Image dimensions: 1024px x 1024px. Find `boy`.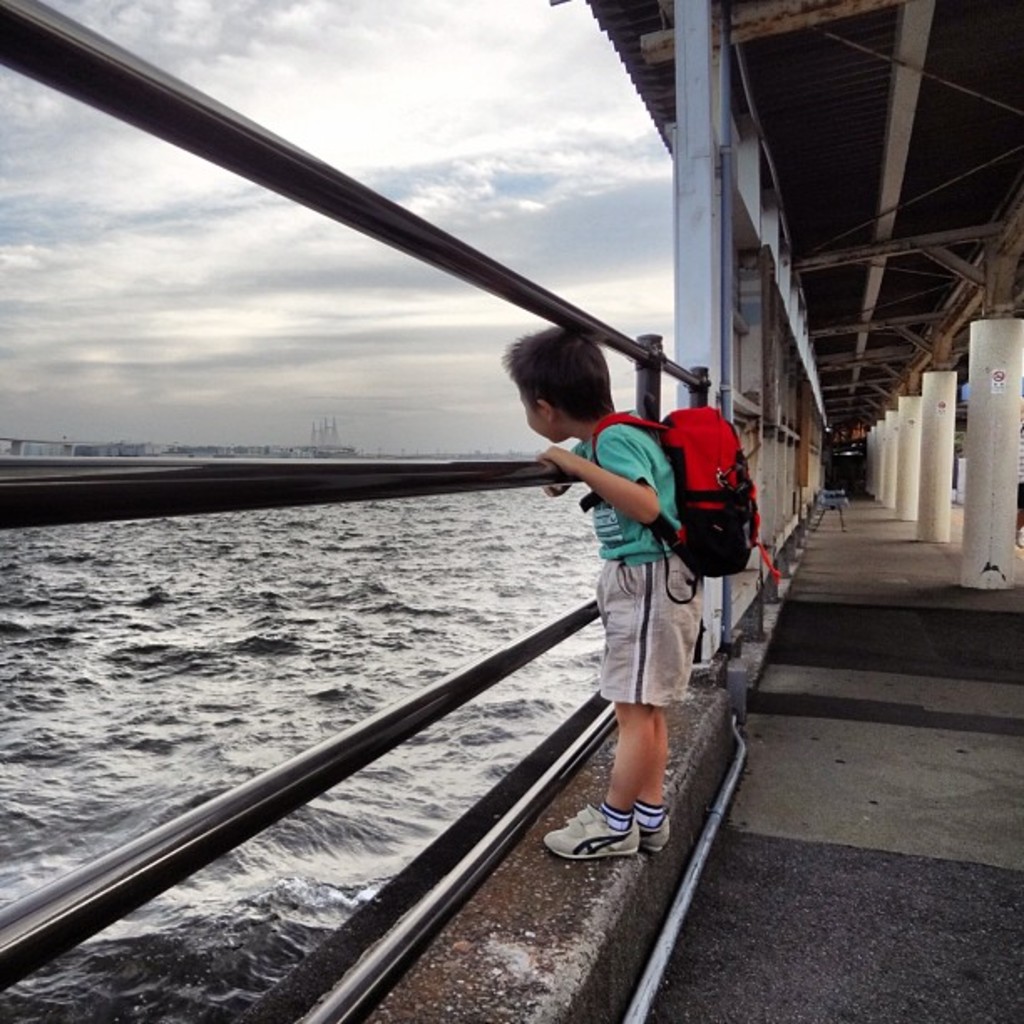
pyautogui.locateOnScreen(500, 330, 706, 858).
